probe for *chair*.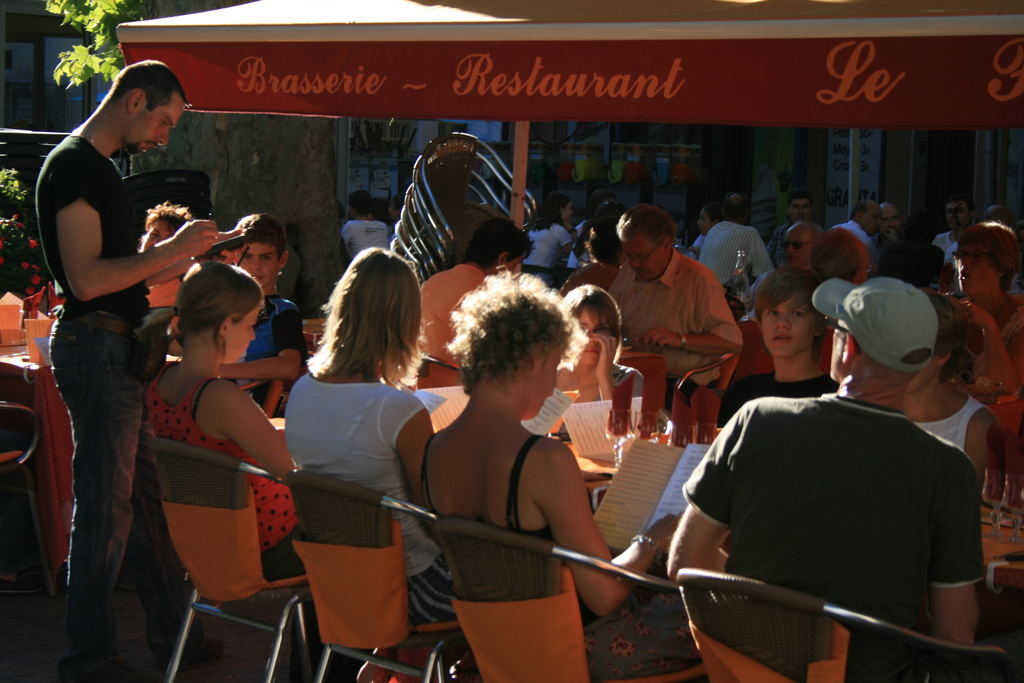
Probe result: detection(0, 398, 56, 598).
